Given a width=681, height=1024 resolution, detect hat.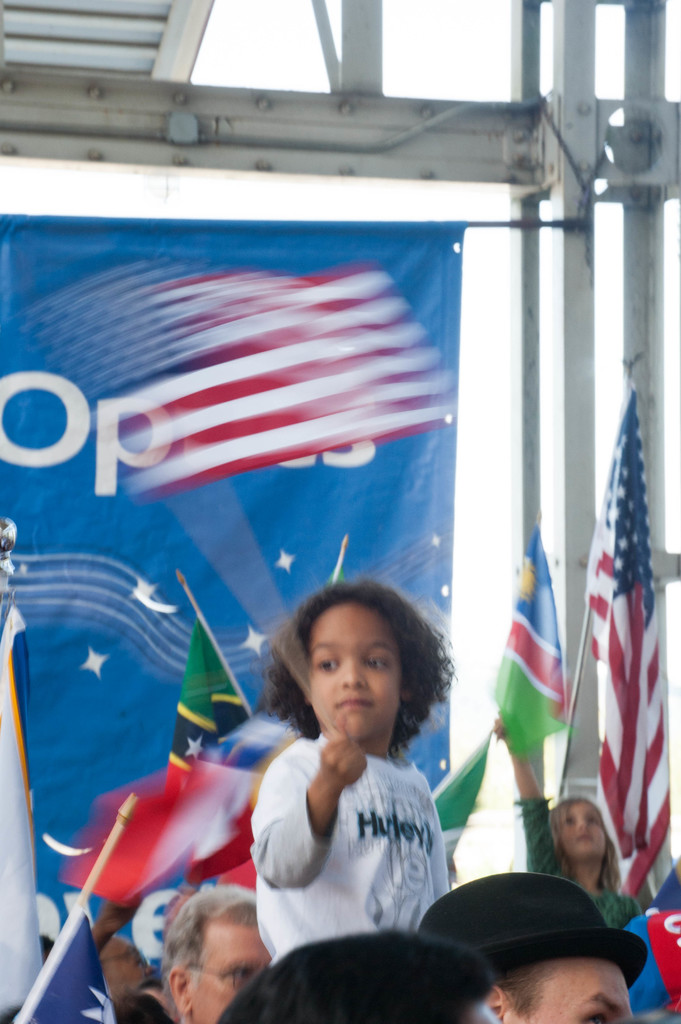
416,869,650,988.
